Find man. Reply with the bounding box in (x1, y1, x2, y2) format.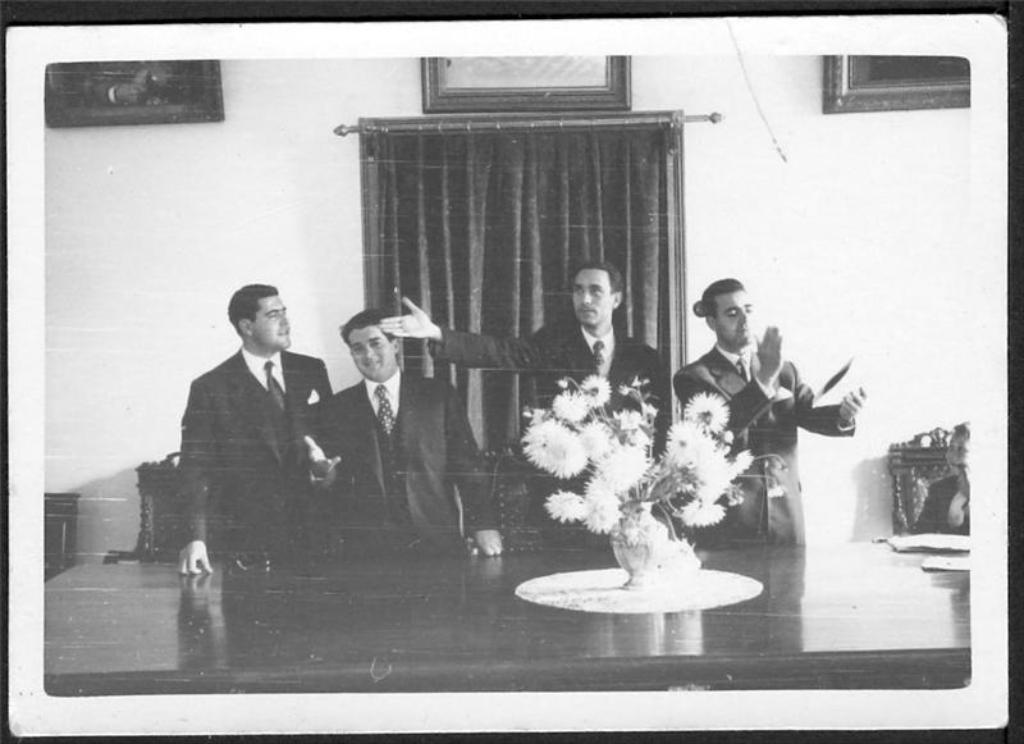
(157, 277, 364, 597).
